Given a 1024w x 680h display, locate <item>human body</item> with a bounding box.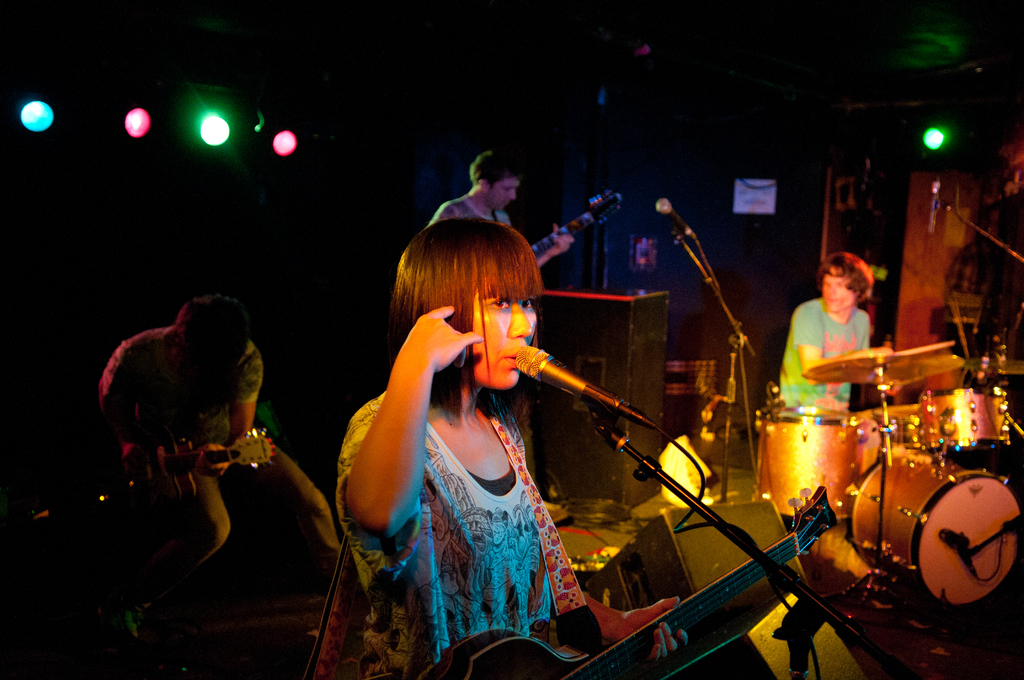
Located: rect(428, 189, 578, 270).
